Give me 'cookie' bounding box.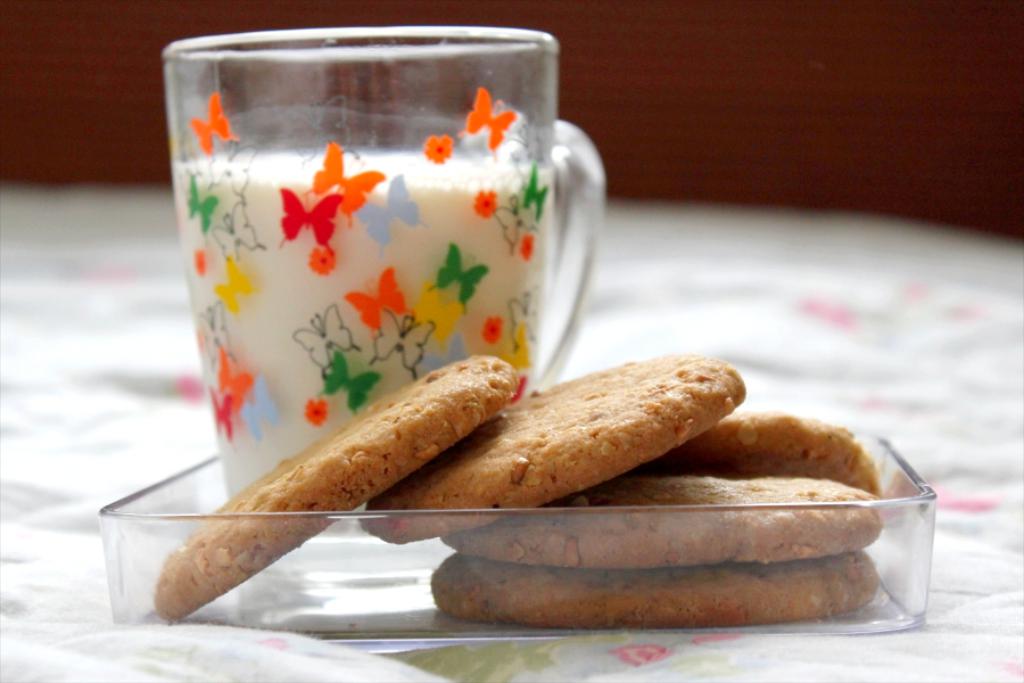
locate(358, 355, 742, 549).
